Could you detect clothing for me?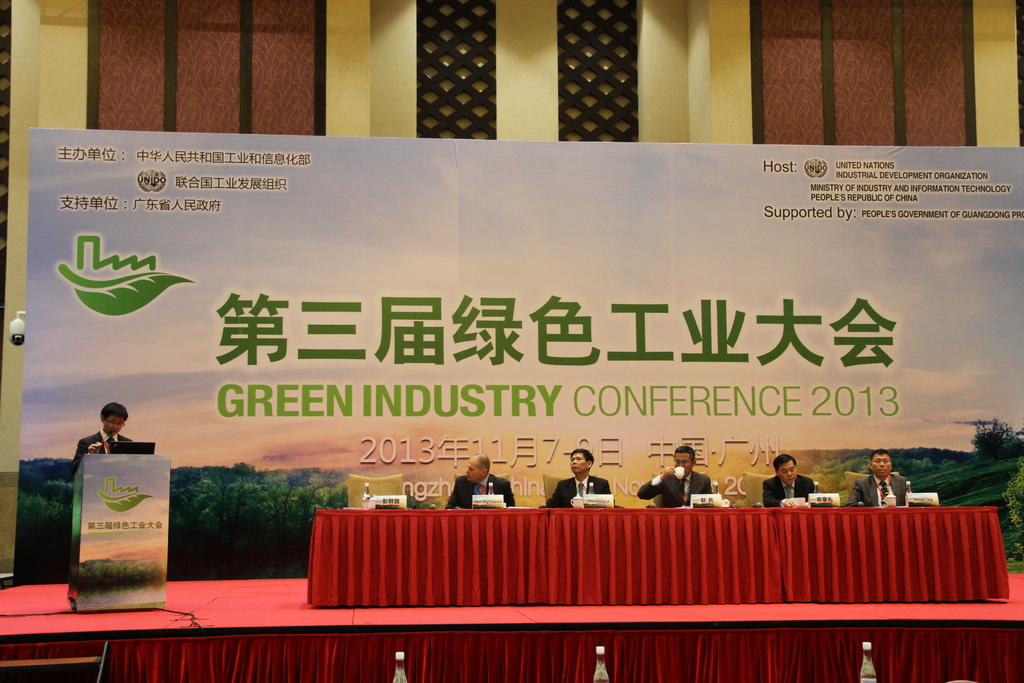
Detection result: 545/472/612/508.
